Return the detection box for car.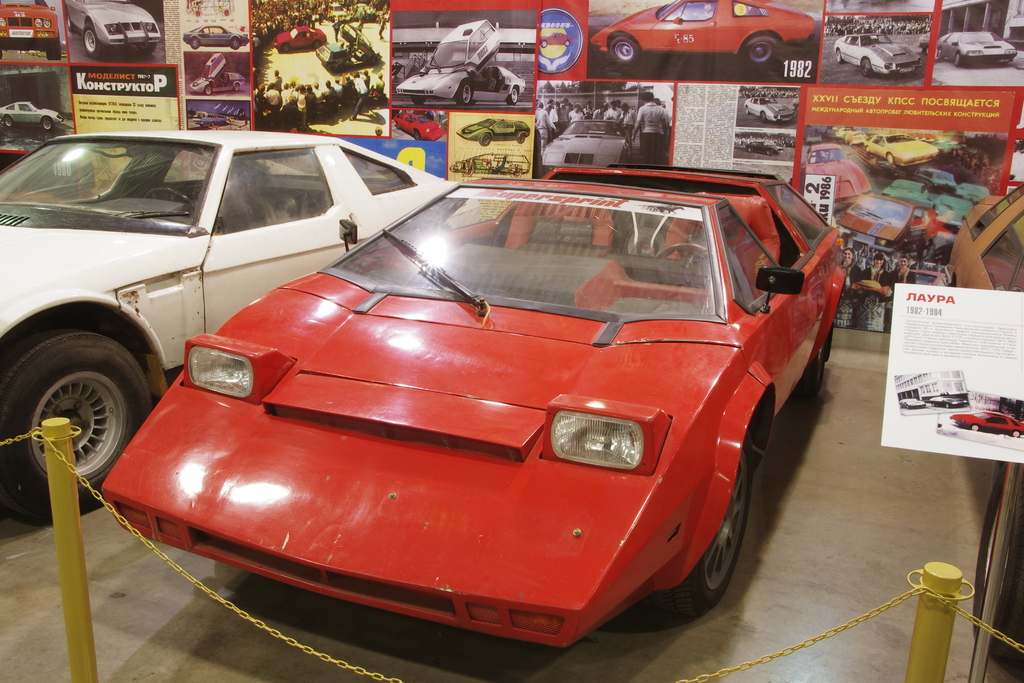
pyautogui.locateOnScreen(742, 137, 781, 156).
